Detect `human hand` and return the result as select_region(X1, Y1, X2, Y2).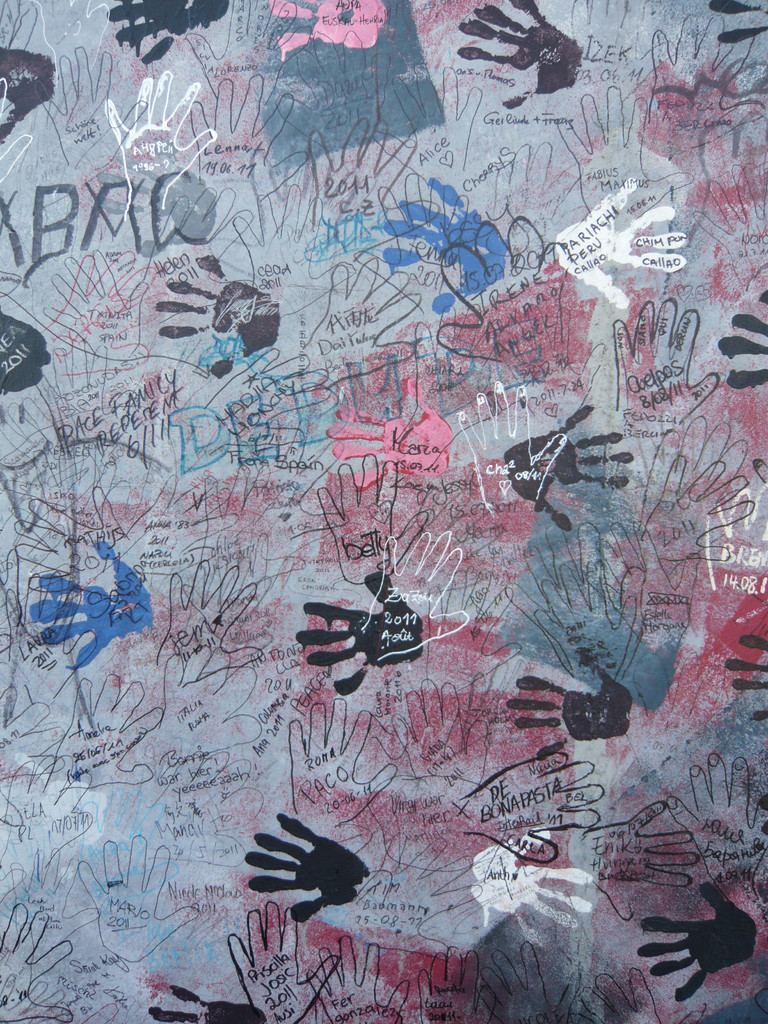
select_region(138, 744, 264, 858).
